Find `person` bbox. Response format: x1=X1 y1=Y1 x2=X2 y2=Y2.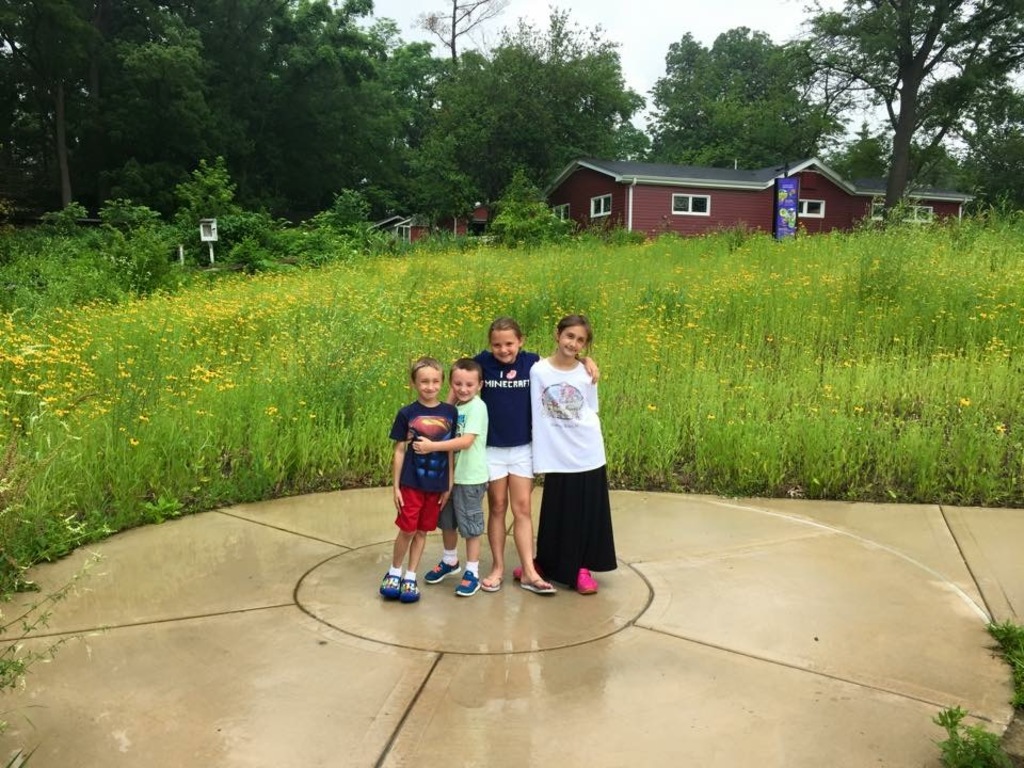
x1=526 y1=318 x2=609 y2=589.
